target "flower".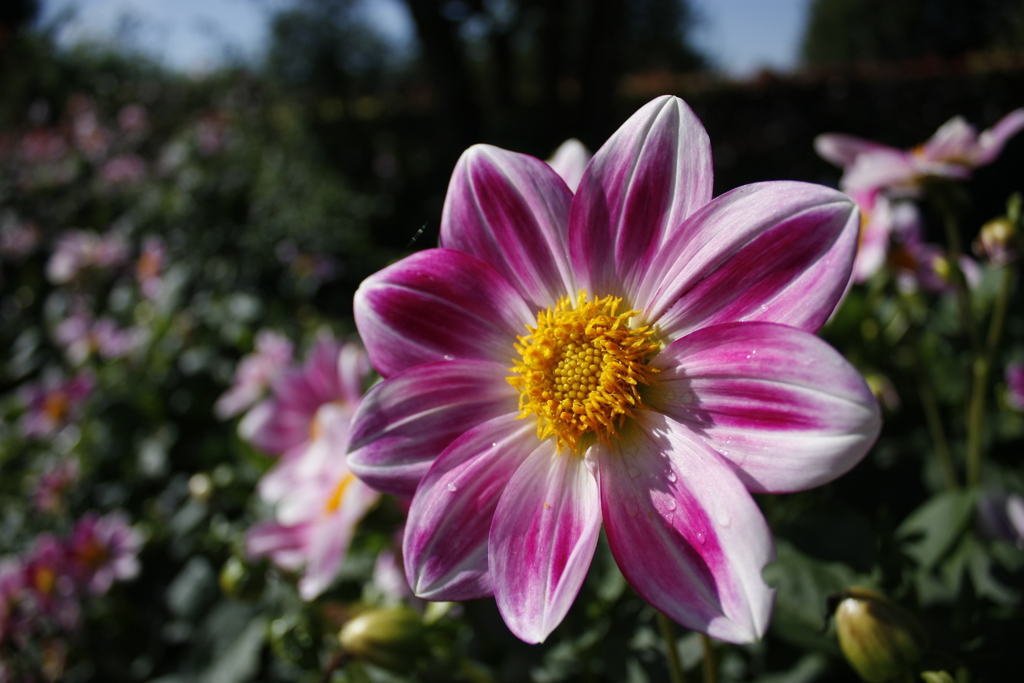
Target region: (218, 325, 376, 454).
